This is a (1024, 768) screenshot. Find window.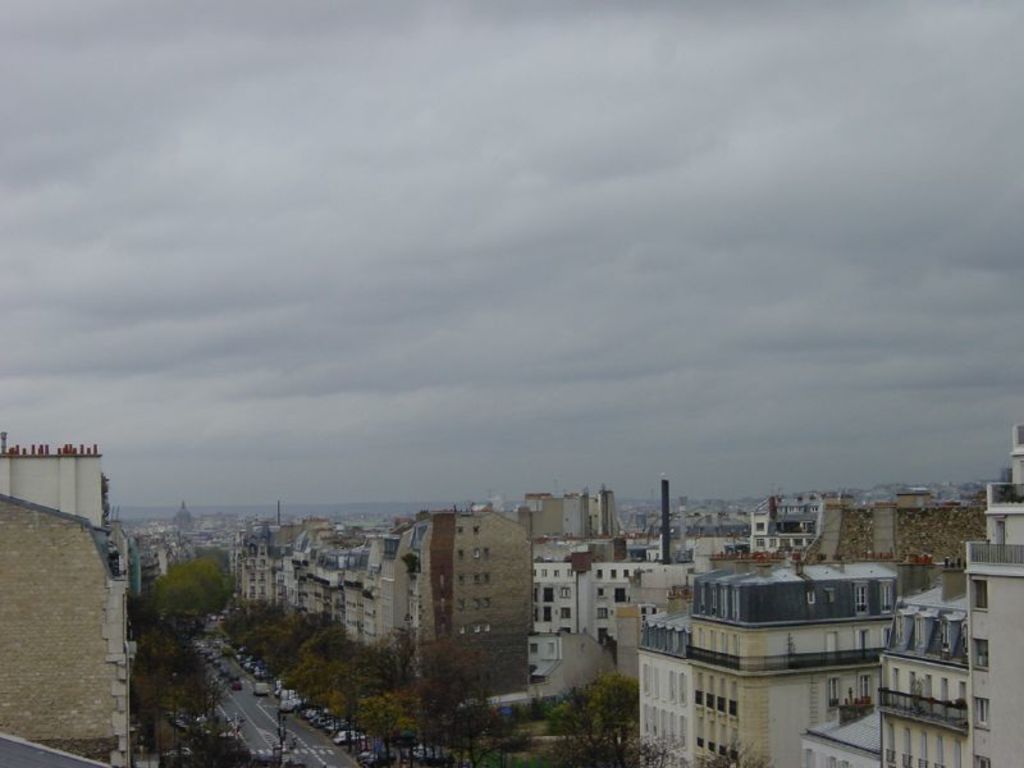
Bounding box: Rect(964, 582, 989, 617).
